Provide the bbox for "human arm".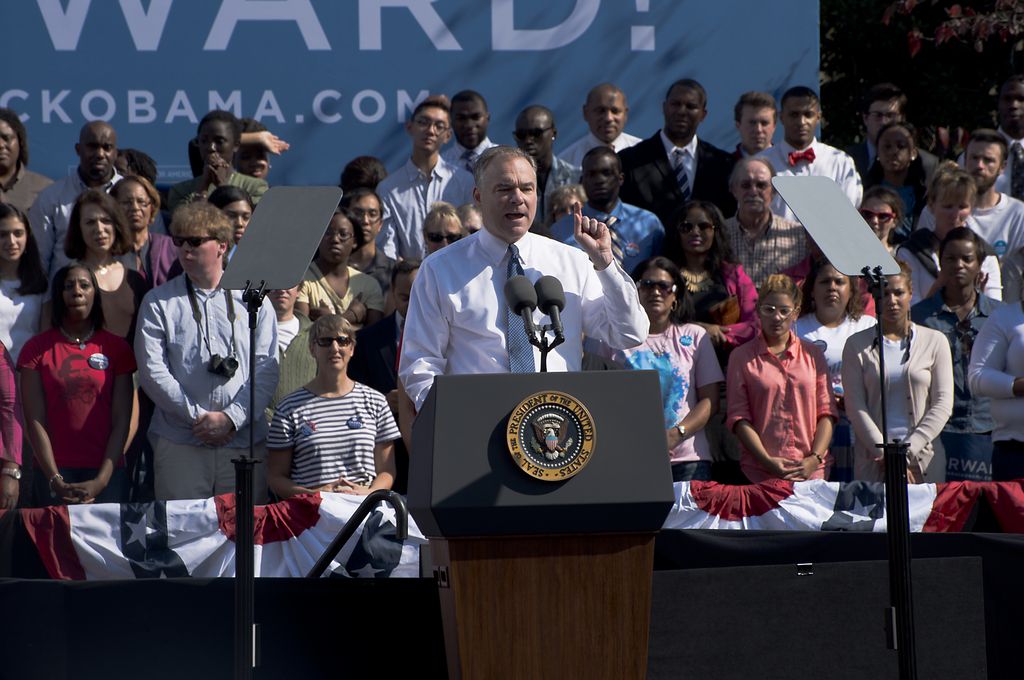
(911,202,937,232).
